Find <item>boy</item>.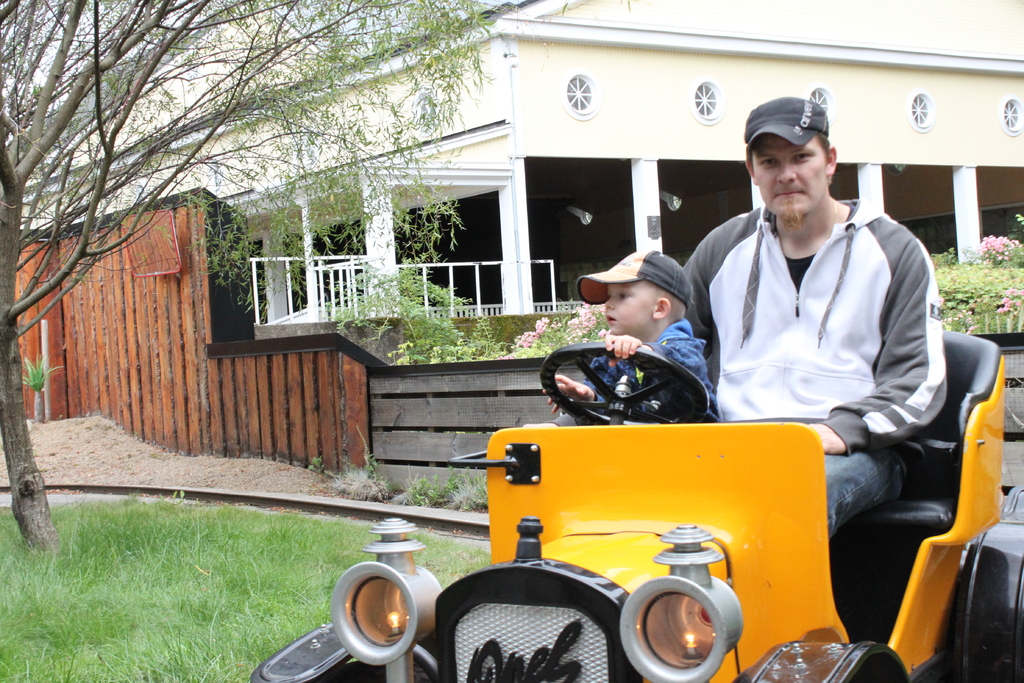
left=534, top=246, right=722, bottom=424.
